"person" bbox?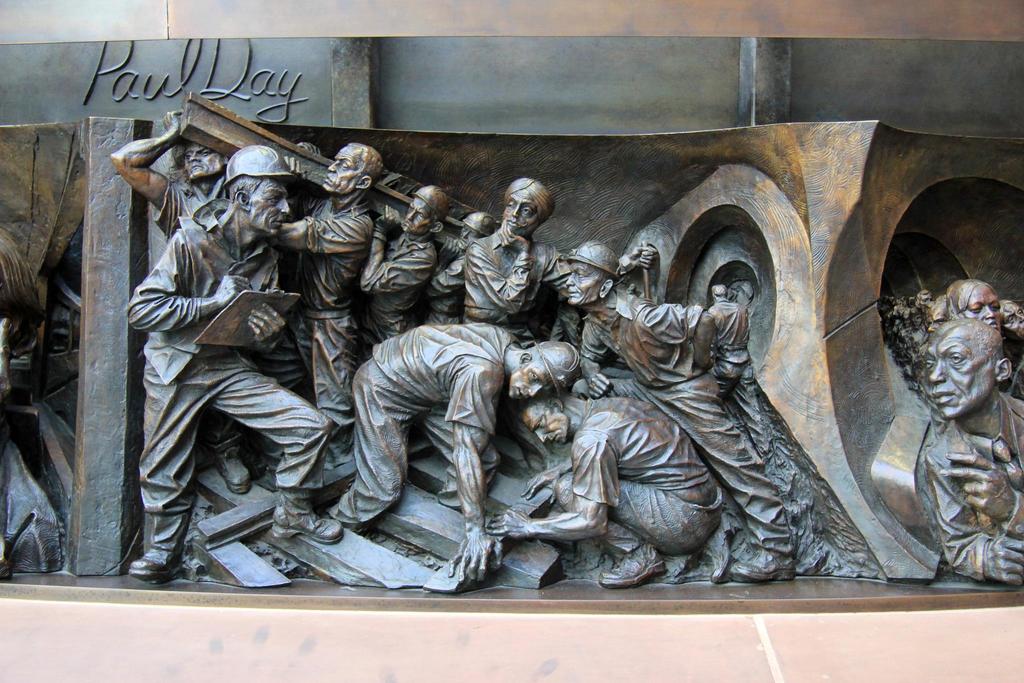
crop(913, 272, 1023, 383)
